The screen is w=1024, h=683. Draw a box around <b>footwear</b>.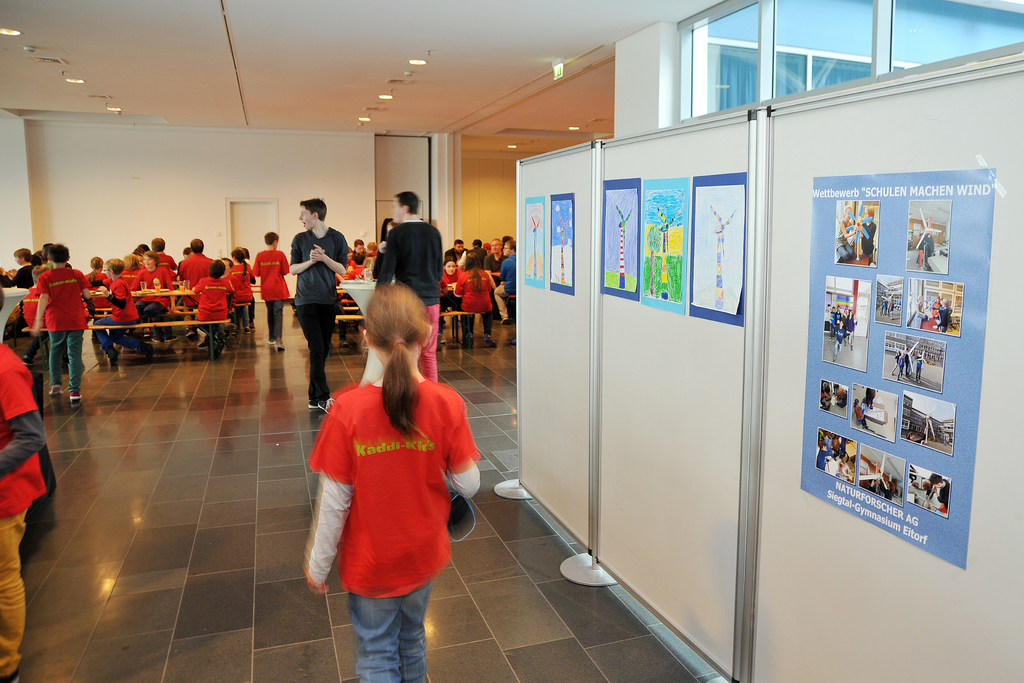
266,338,274,345.
